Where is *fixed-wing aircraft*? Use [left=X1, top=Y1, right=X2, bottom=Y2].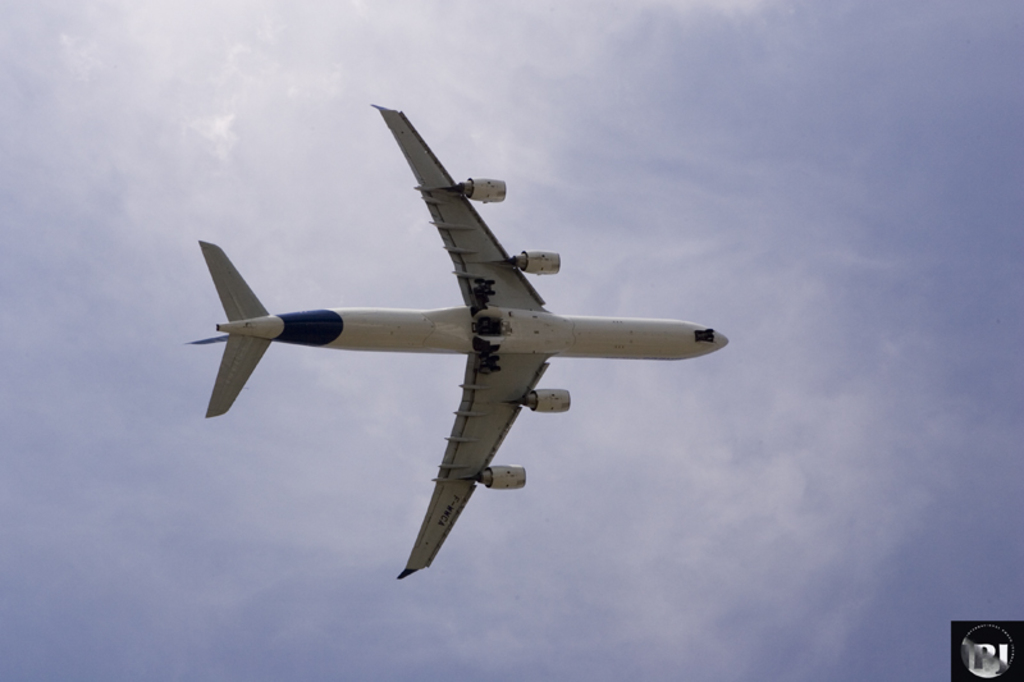
[left=182, top=99, right=730, bottom=577].
